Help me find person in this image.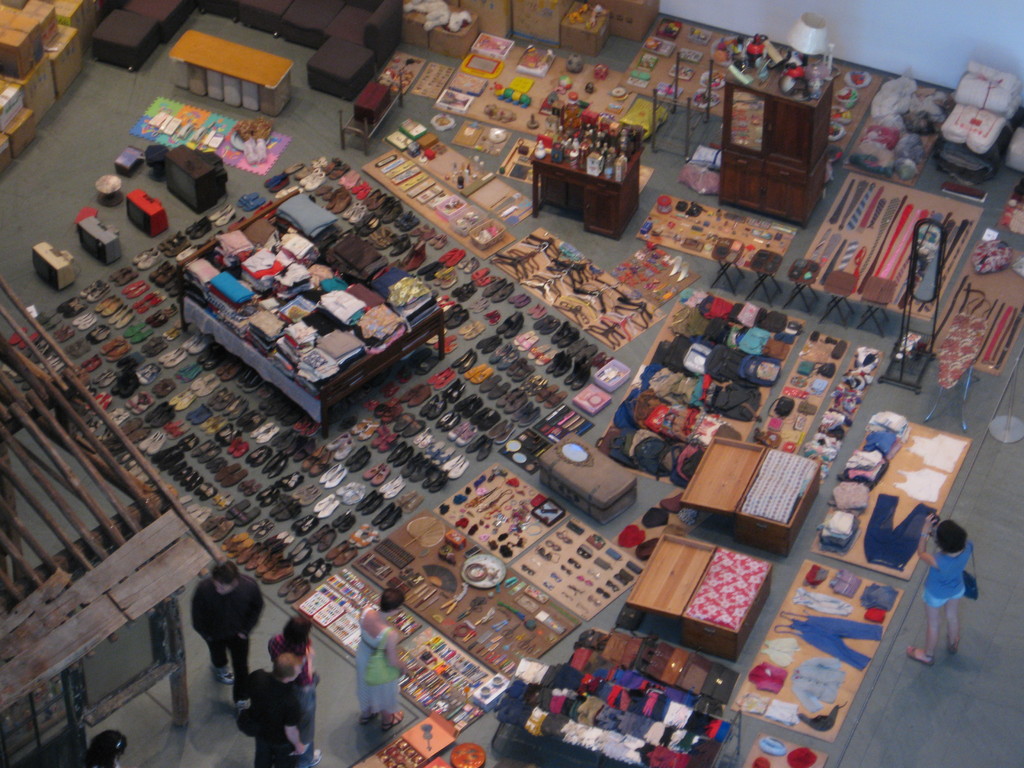
Found it: {"x1": 359, "y1": 588, "x2": 417, "y2": 722}.
